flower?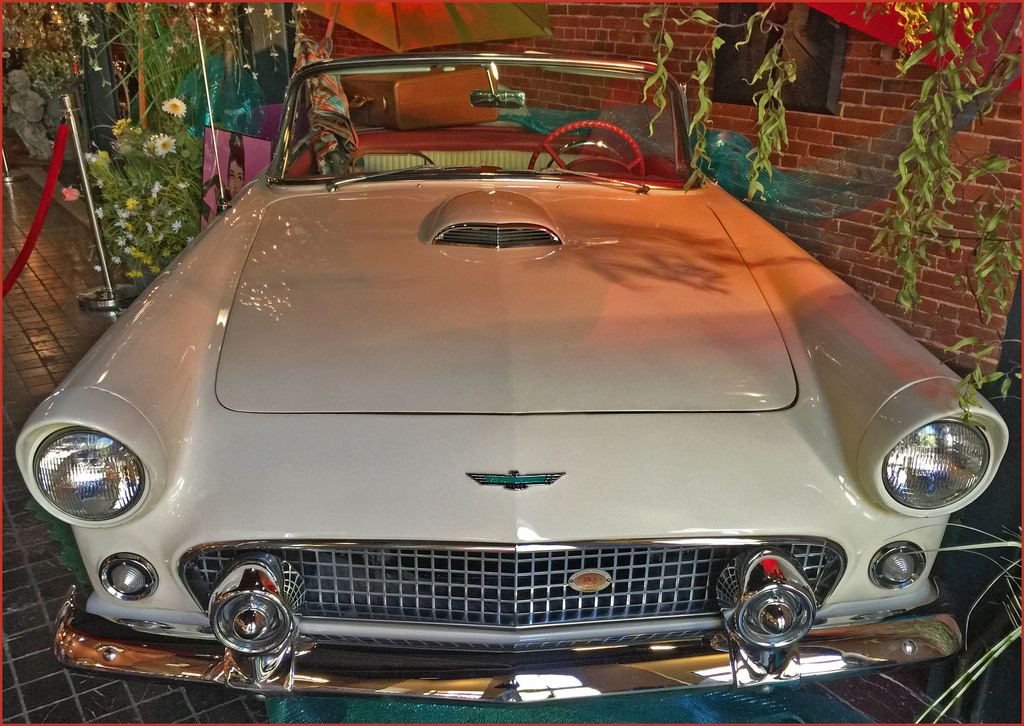
l=61, t=185, r=80, b=202
